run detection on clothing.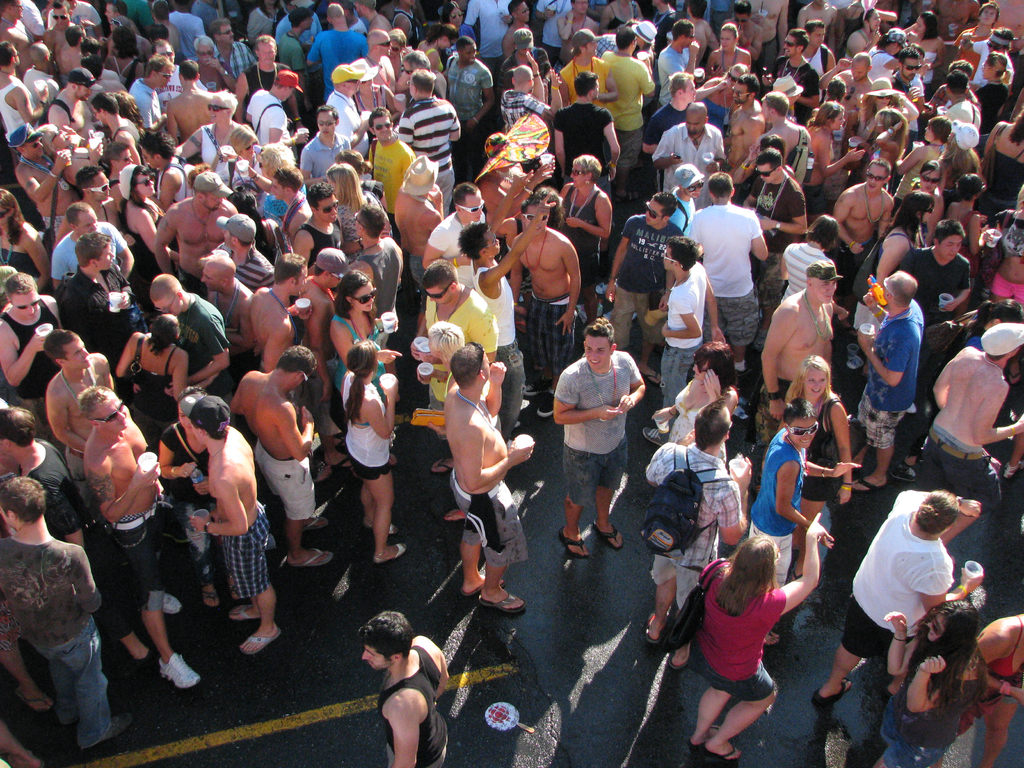
Result: 928 433 1005 506.
